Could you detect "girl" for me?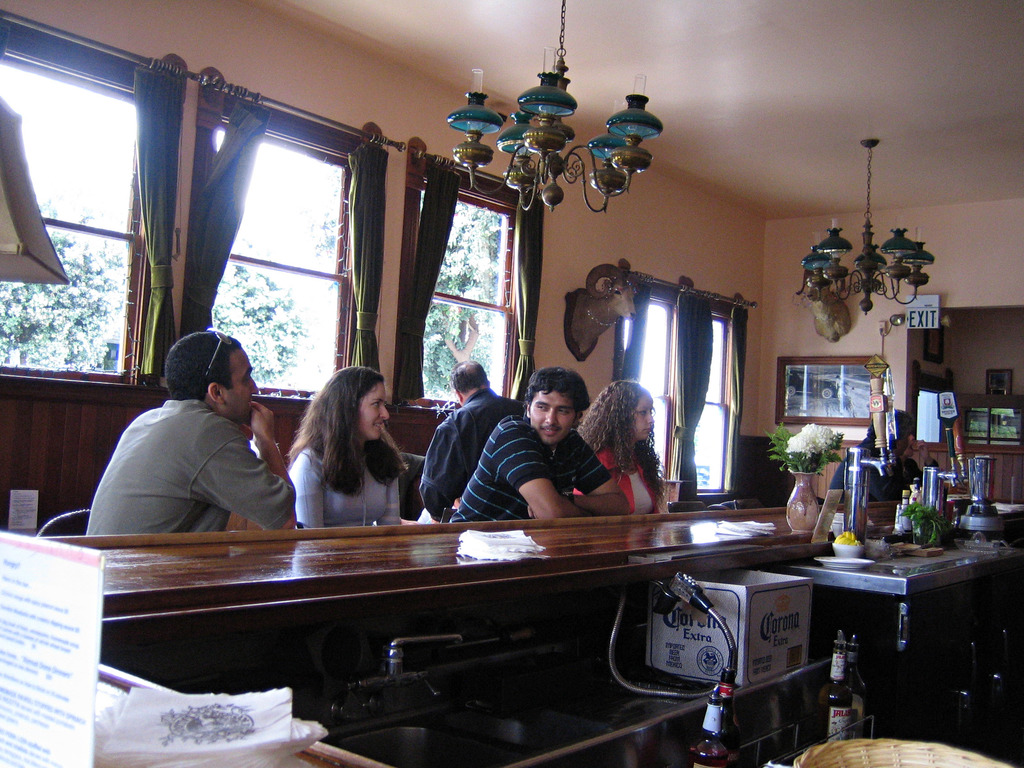
Detection result: Rect(574, 380, 671, 515).
